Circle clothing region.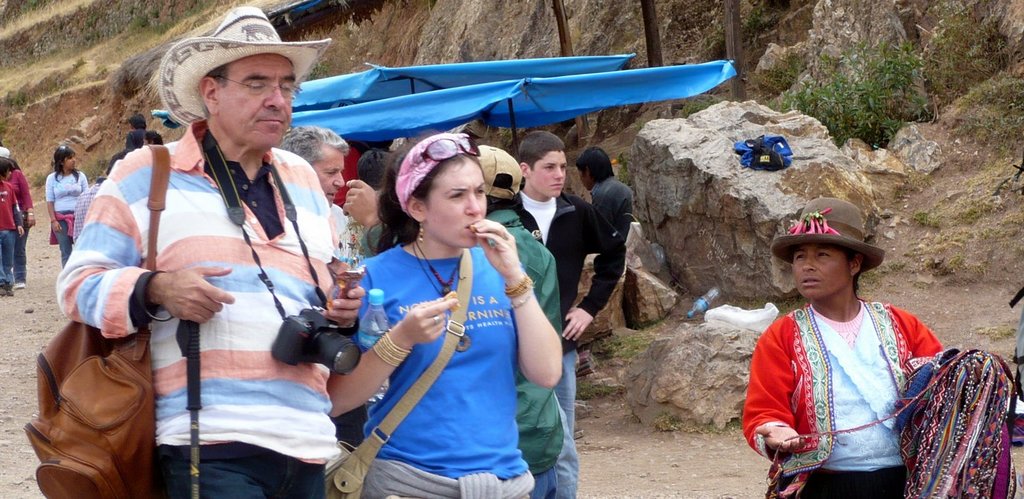
Region: locate(52, 120, 356, 498).
